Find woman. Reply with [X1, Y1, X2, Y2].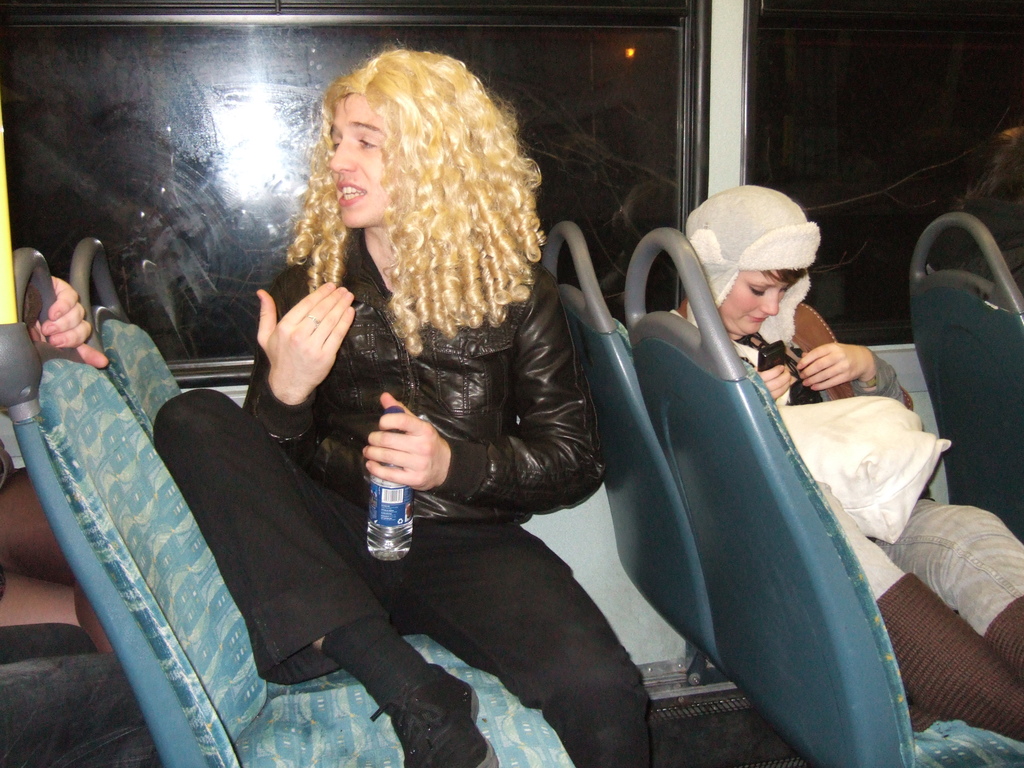
[673, 184, 1023, 739].
